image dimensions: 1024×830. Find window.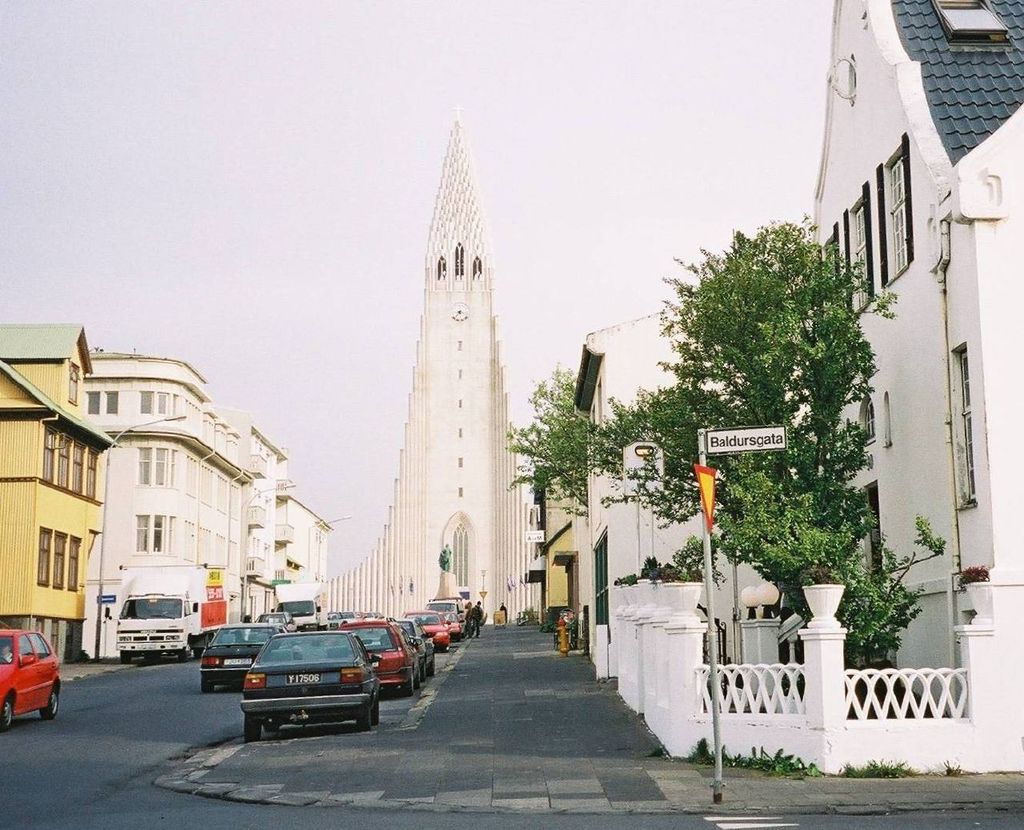
<bbox>138, 391, 153, 415</bbox>.
